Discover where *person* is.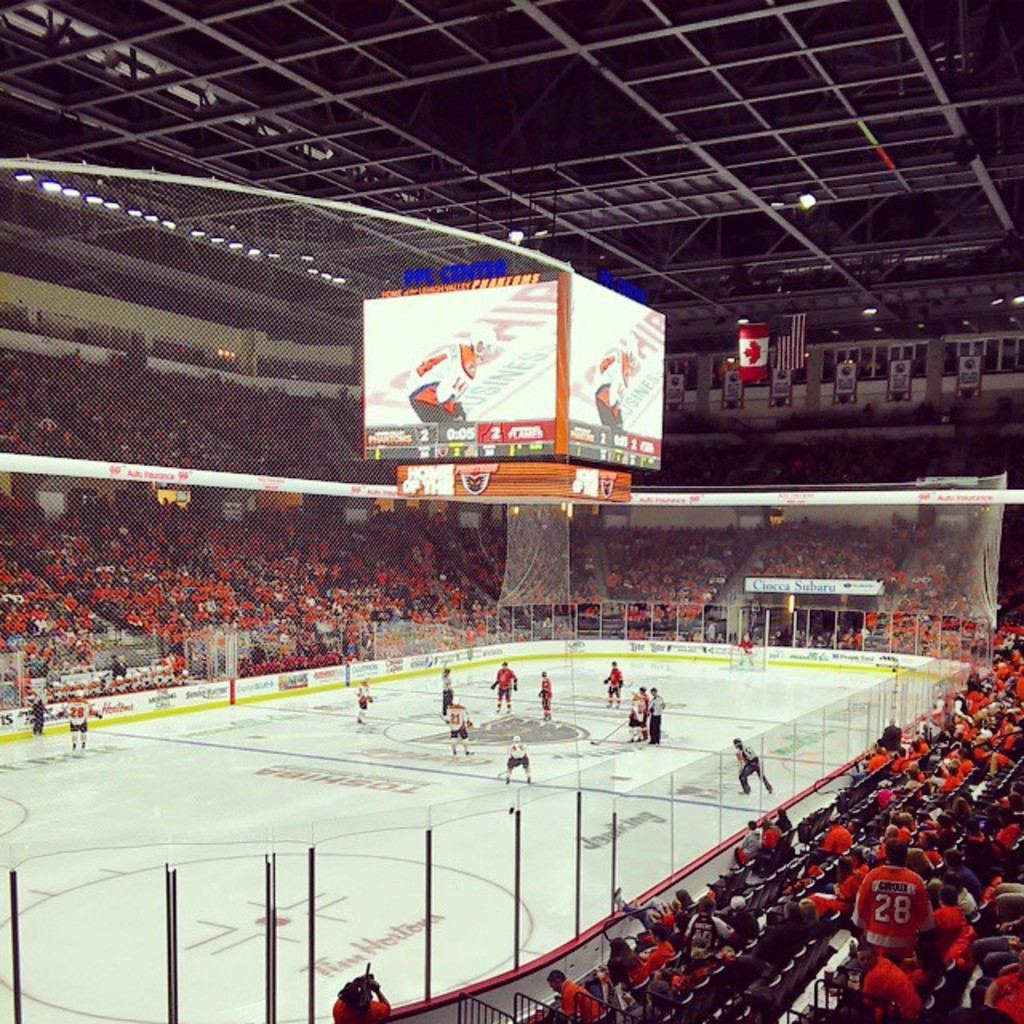
Discovered at {"left": 592, "top": 330, "right": 640, "bottom": 430}.
